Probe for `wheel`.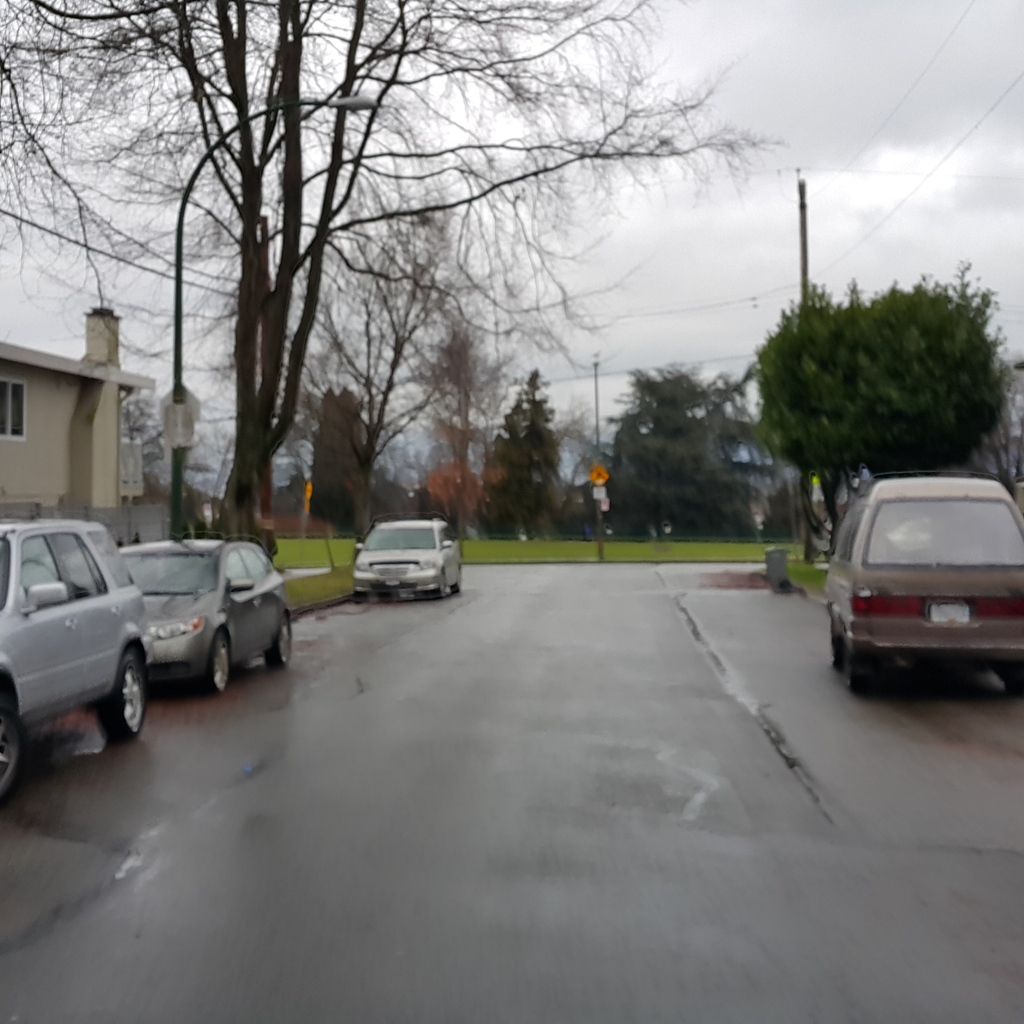
Probe result: BBox(204, 629, 232, 691).
